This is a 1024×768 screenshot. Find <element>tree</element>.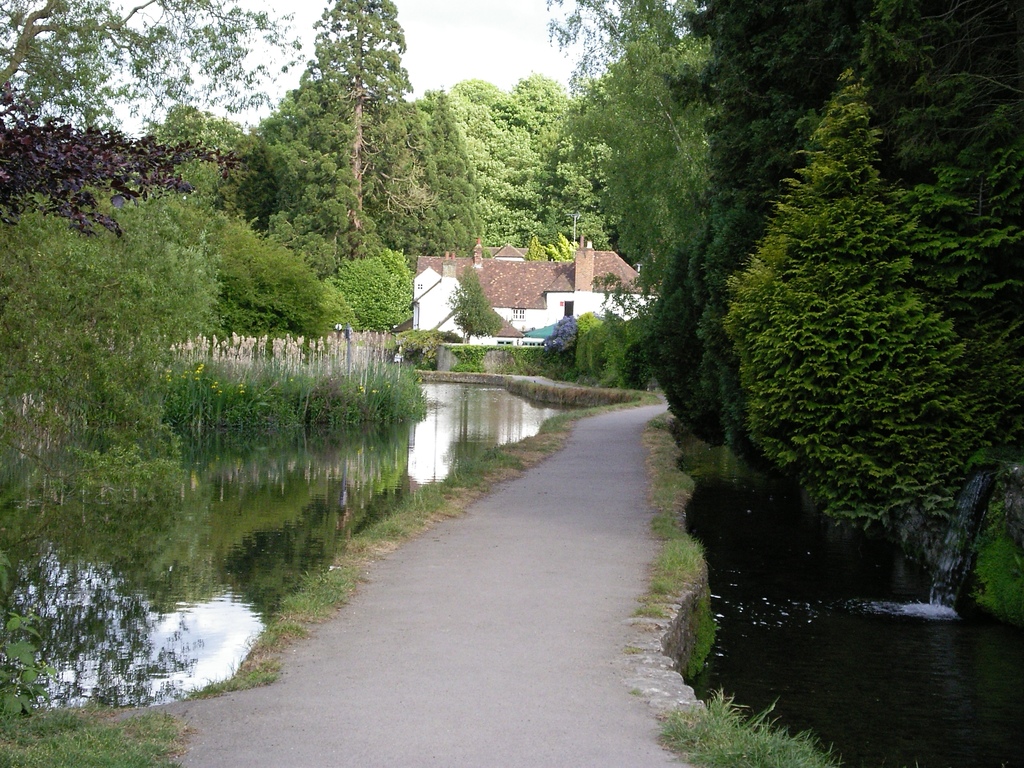
Bounding box: (259, 0, 428, 244).
